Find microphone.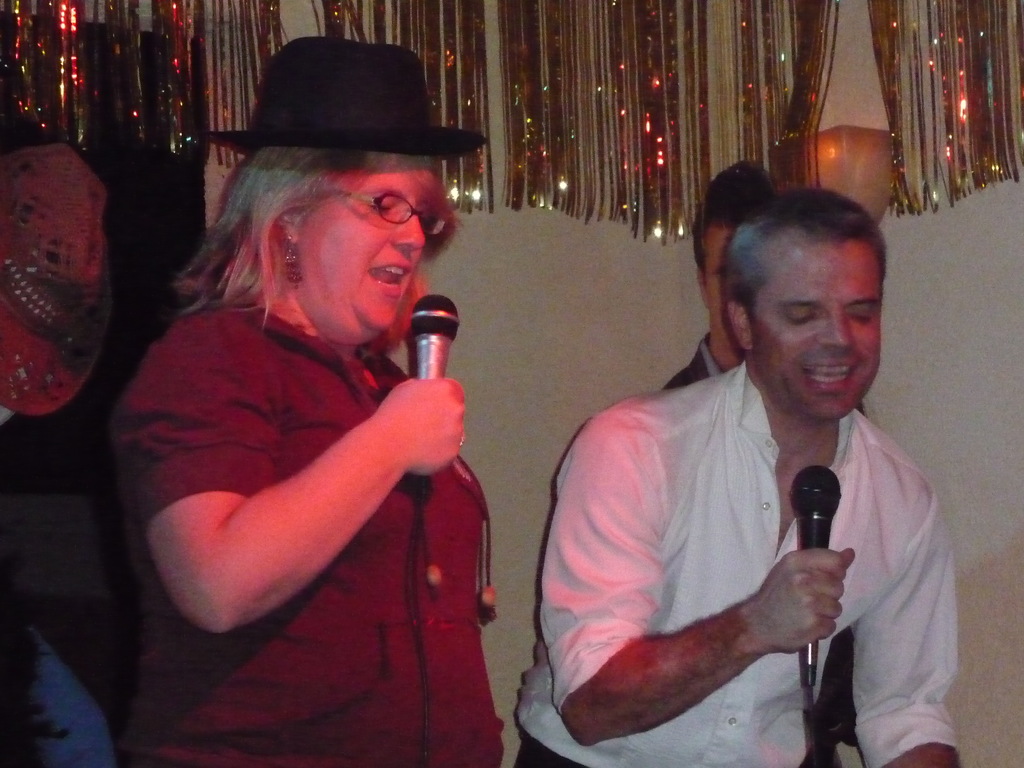
bbox(406, 292, 465, 490).
